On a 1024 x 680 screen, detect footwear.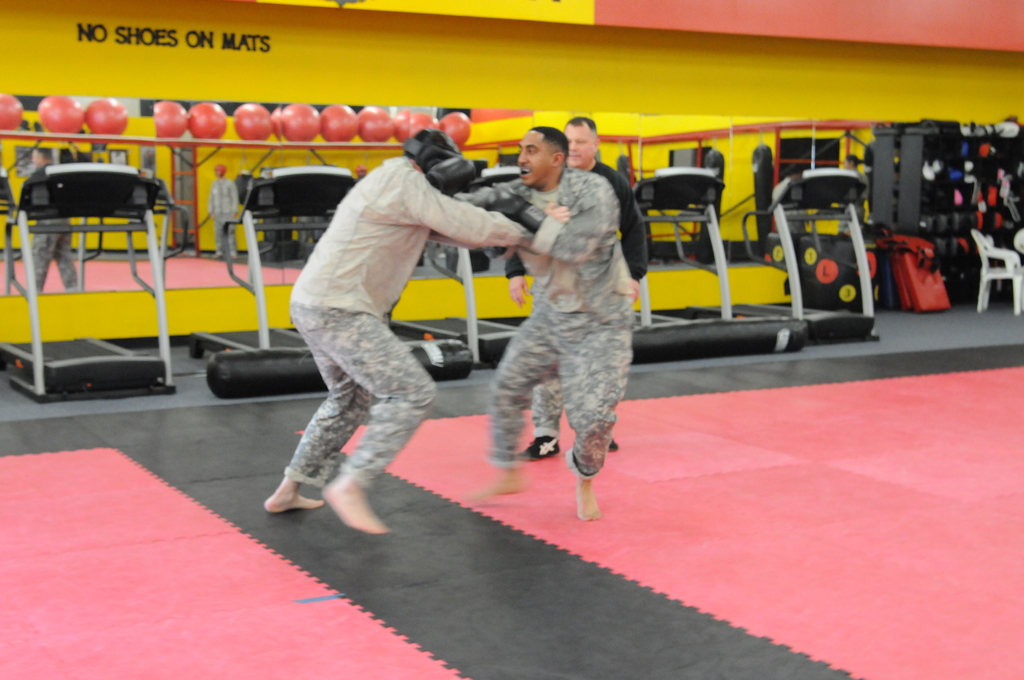
<bbox>609, 437, 619, 455</bbox>.
